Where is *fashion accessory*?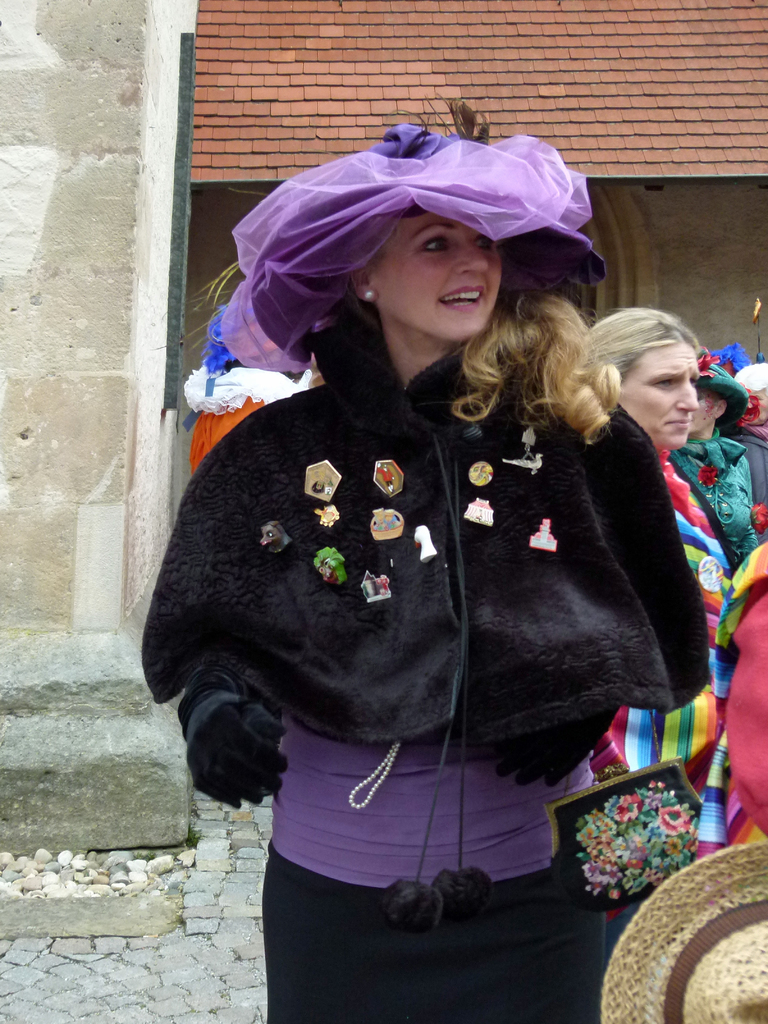
[left=698, top=348, right=765, bottom=426].
